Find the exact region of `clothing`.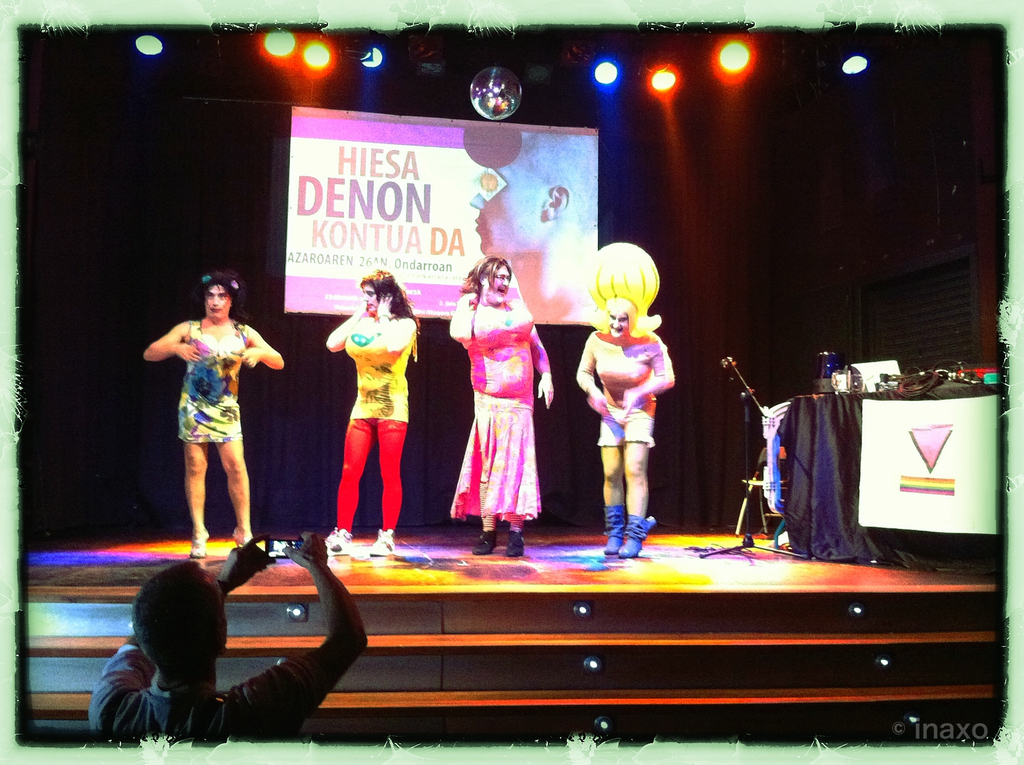
Exact region: {"x1": 335, "y1": 314, "x2": 419, "y2": 533}.
